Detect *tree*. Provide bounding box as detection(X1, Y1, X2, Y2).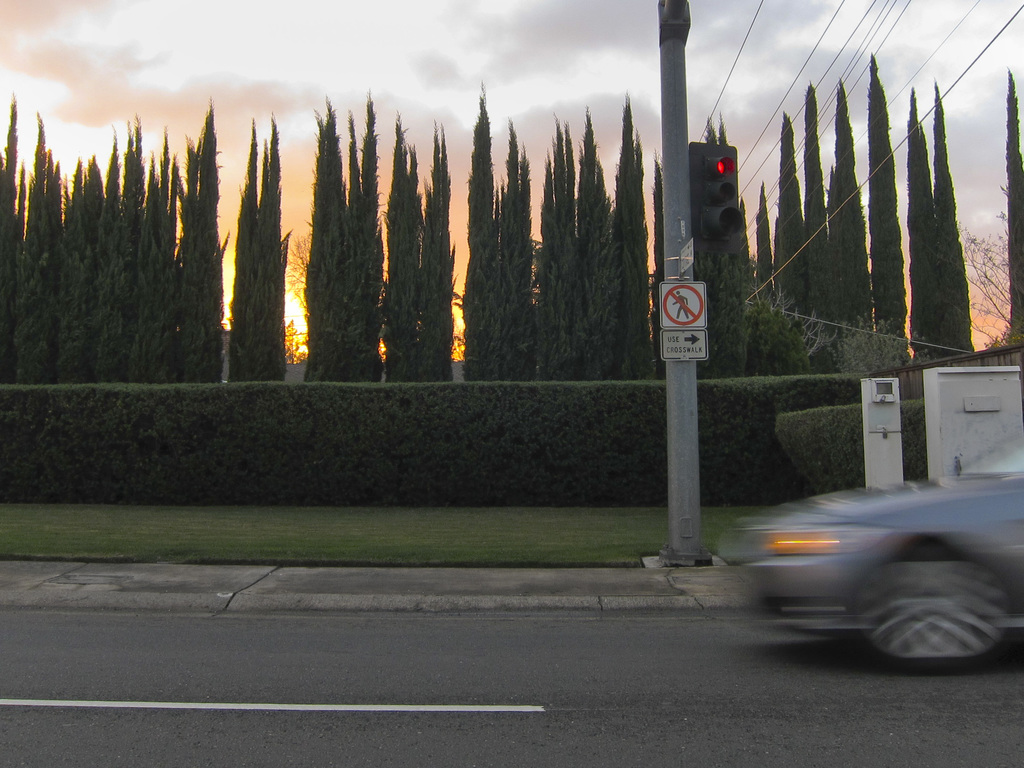
detection(228, 113, 270, 378).
